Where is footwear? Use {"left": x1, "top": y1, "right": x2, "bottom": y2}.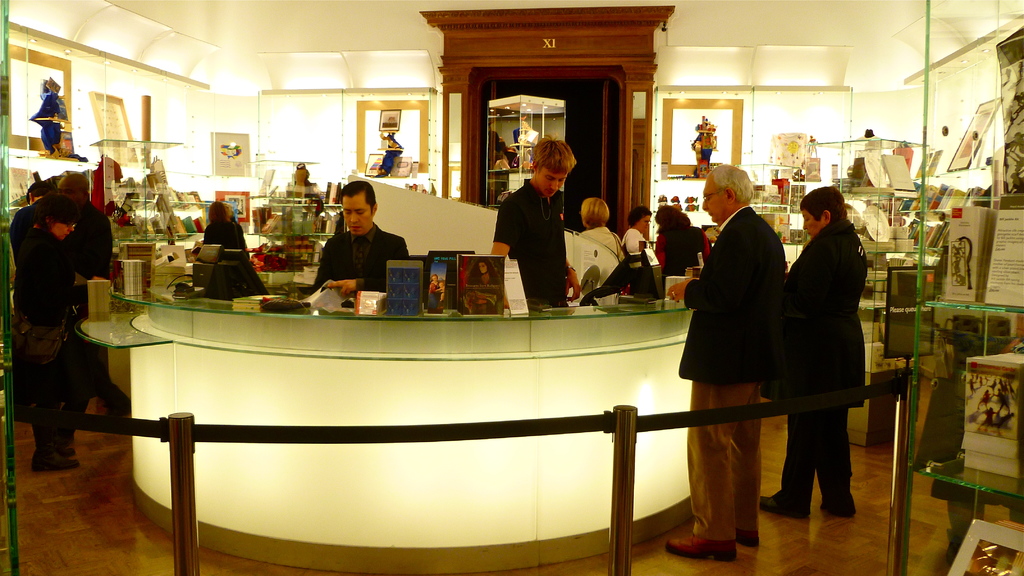
{"left": 817, "top": 505, "right": 852, "bottom": 517}.
